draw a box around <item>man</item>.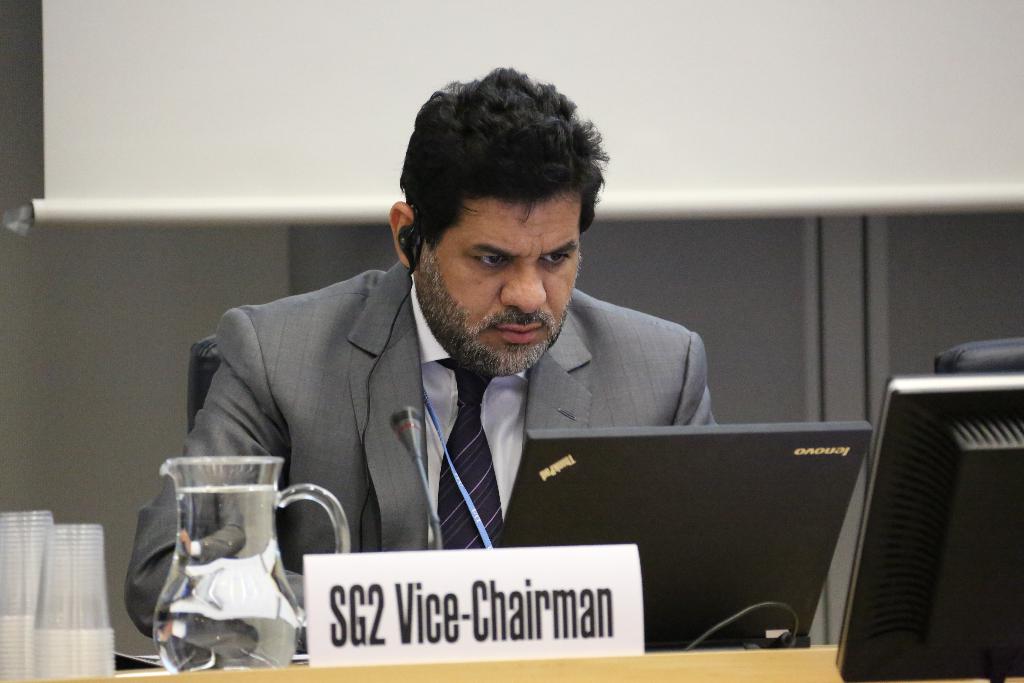
pyautogui.locateOnScreen(123, 63, 719, 652).
